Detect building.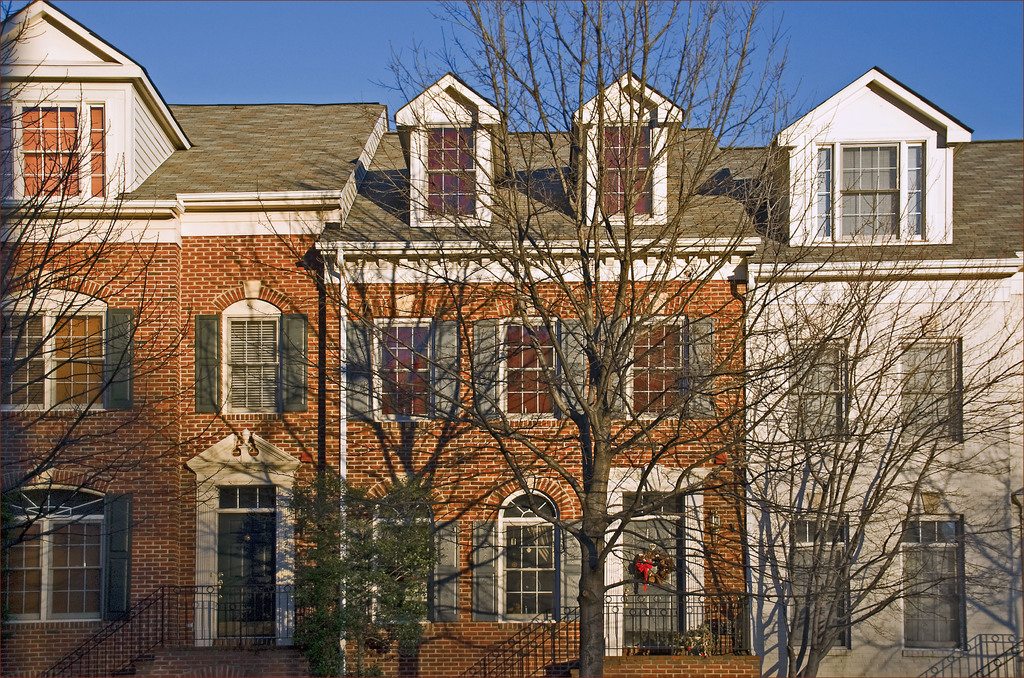
Detected at BBox(742, 63, 1023, 677).
